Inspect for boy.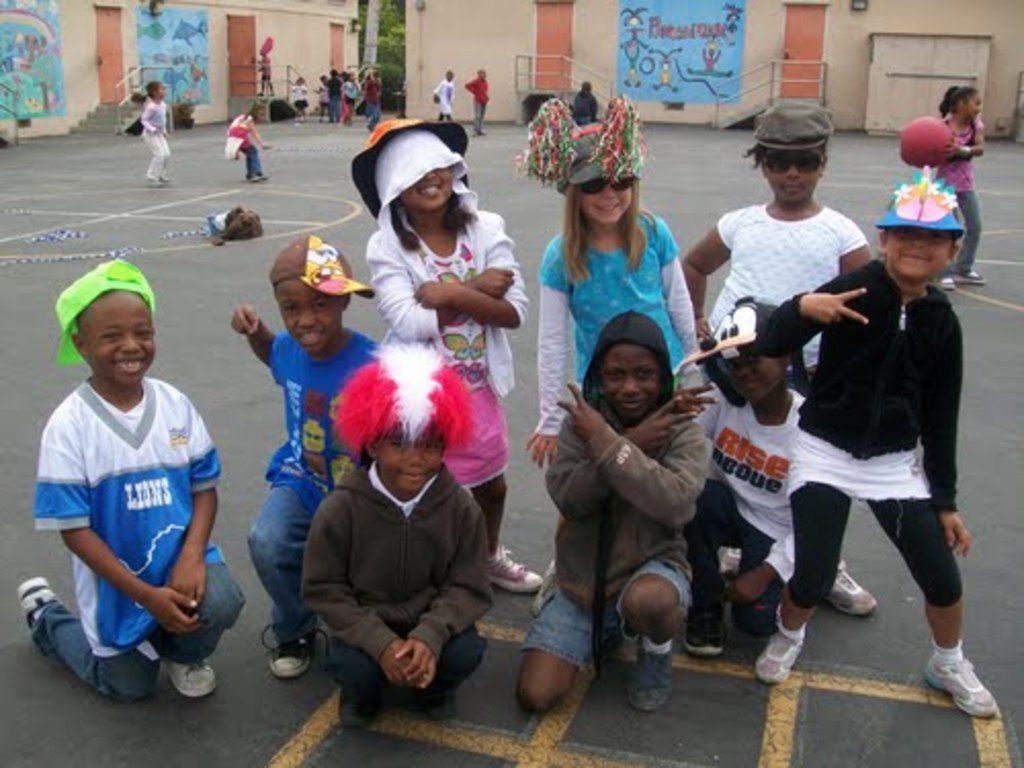
Inspection: bbox(766, 190, 1004, 723).
